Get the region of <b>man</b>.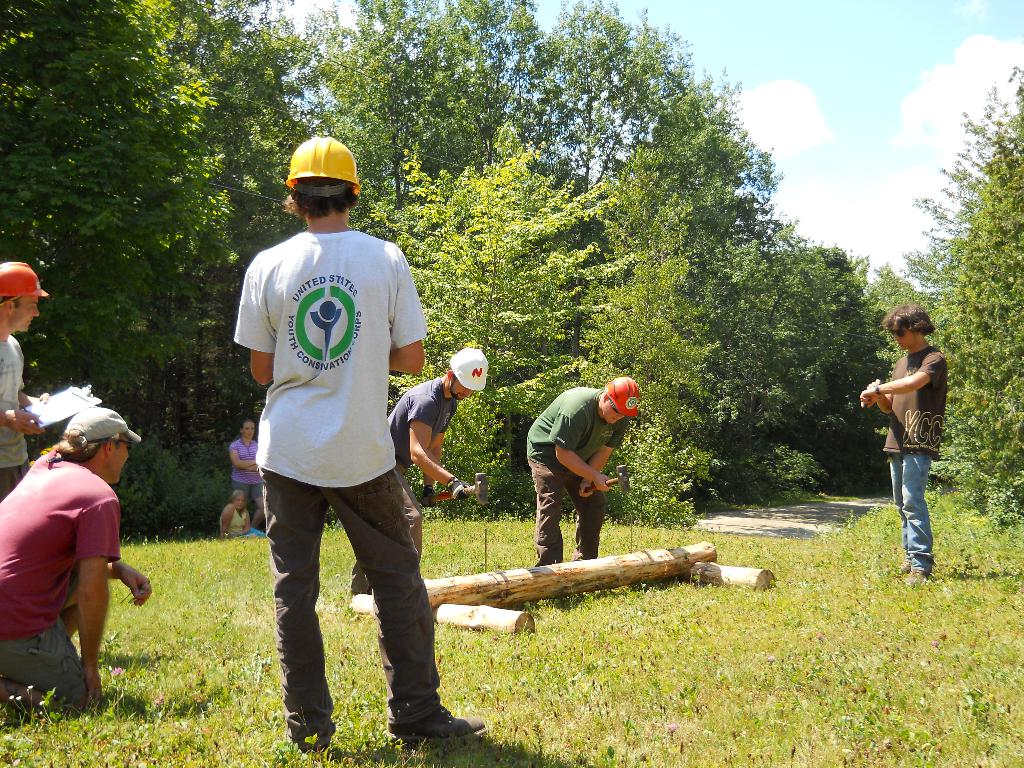
227/136/493/750.
